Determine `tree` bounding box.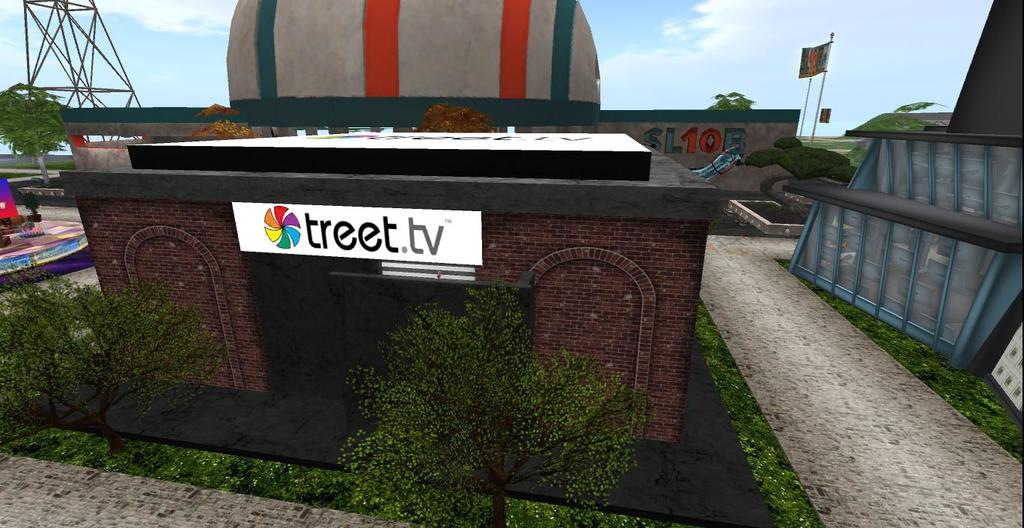
Determined: 0, 79, 69, 181.
